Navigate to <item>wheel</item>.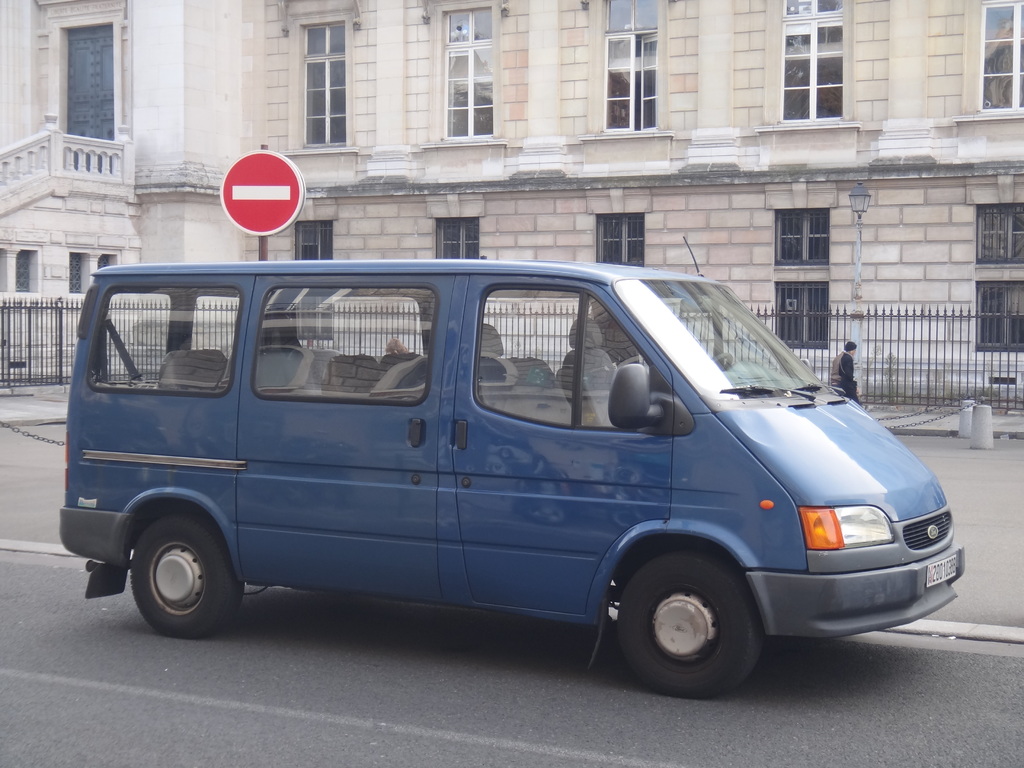
Navigation target: 600,565,778,685.
